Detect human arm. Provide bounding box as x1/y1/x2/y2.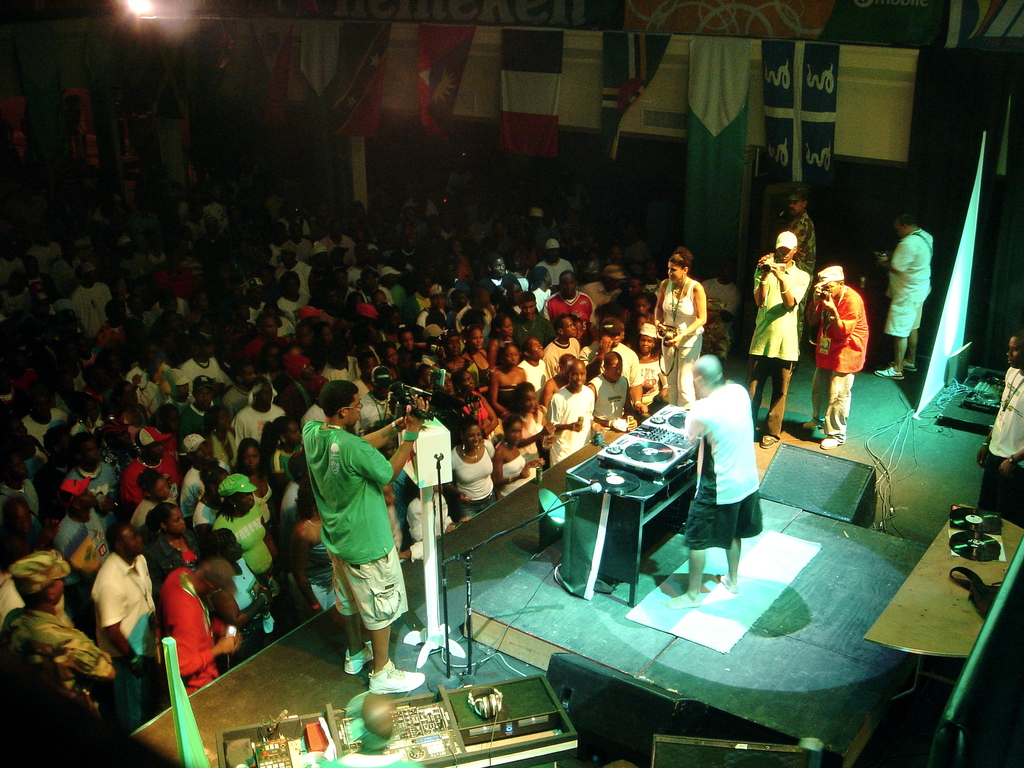
529/422/555/442.
